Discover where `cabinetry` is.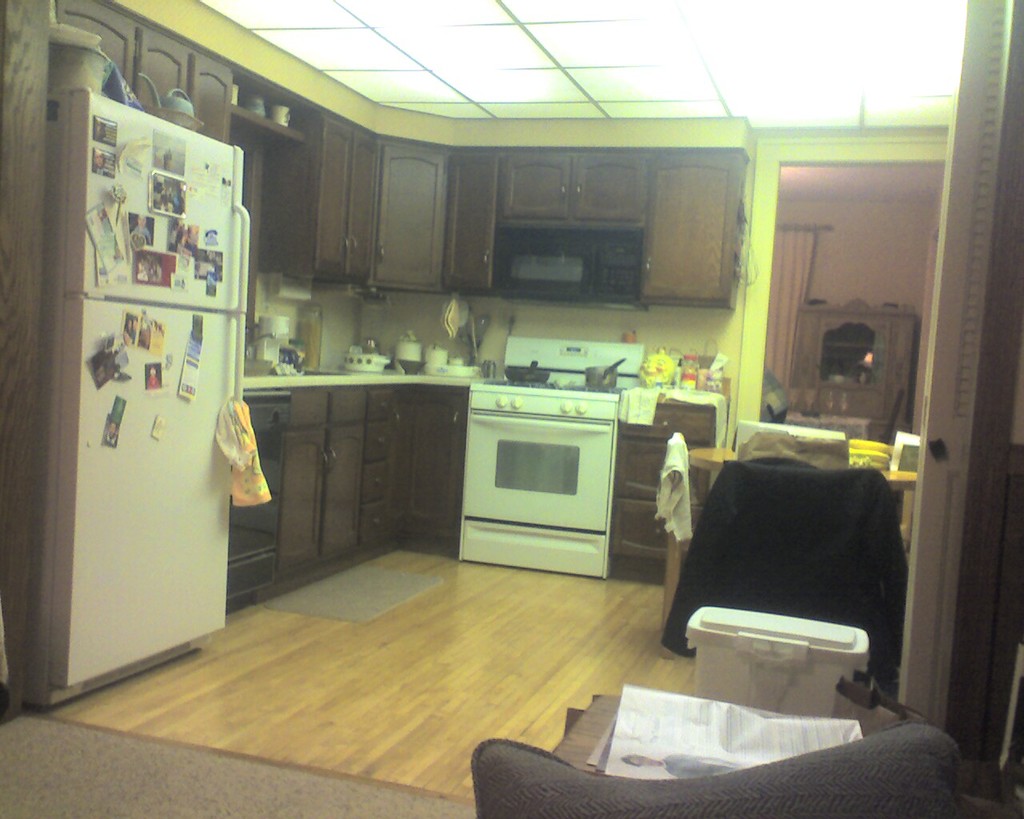
Discovered at BBox(775, 305, 915, 437).
